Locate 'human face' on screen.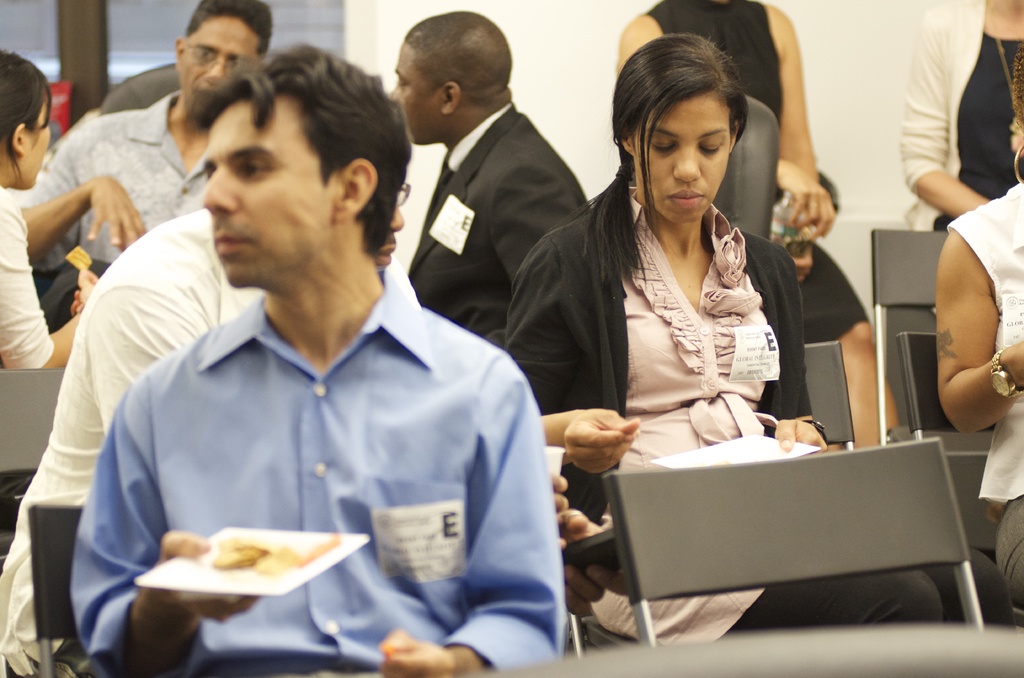
On screen at 200, 92, 333, 291.
